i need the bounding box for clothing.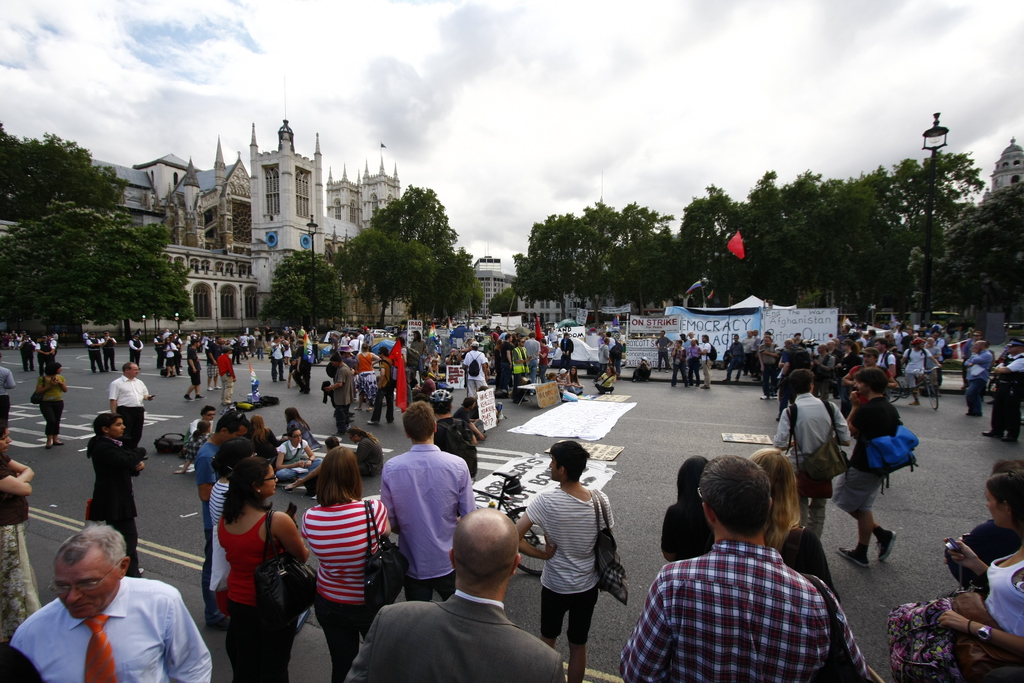
Here it is: (104, 335, 116, 368).
